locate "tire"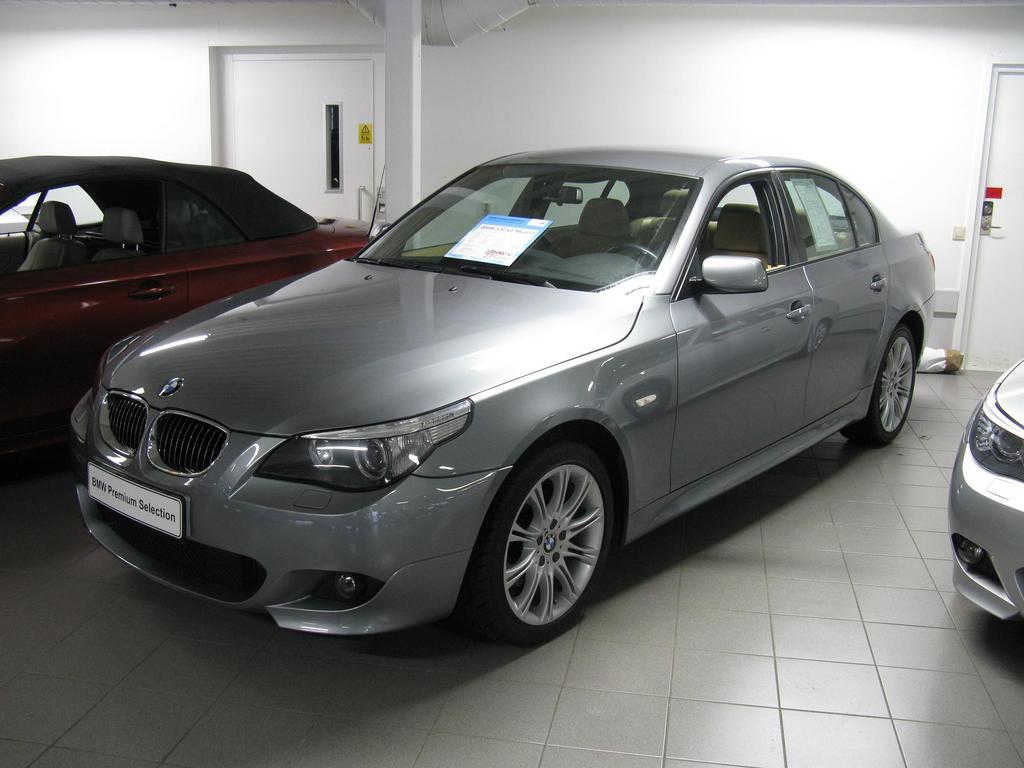
<box>480,447,612,646</box>
